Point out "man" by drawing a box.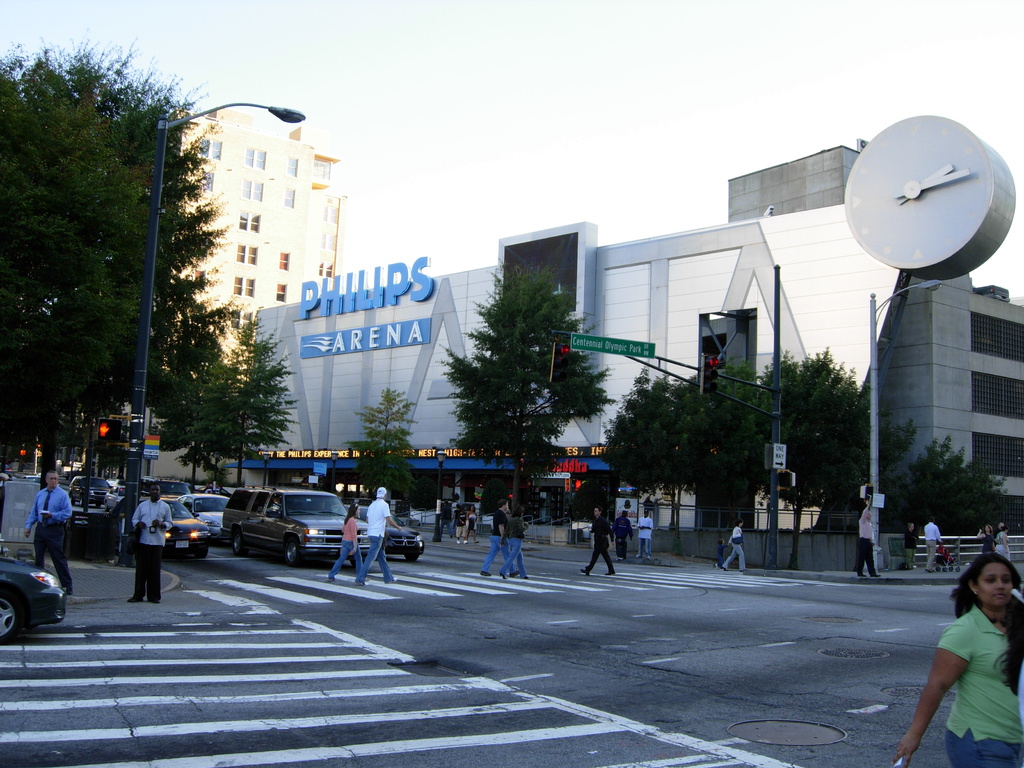
(x1=352, y1=486, x2=403, y2=588).
